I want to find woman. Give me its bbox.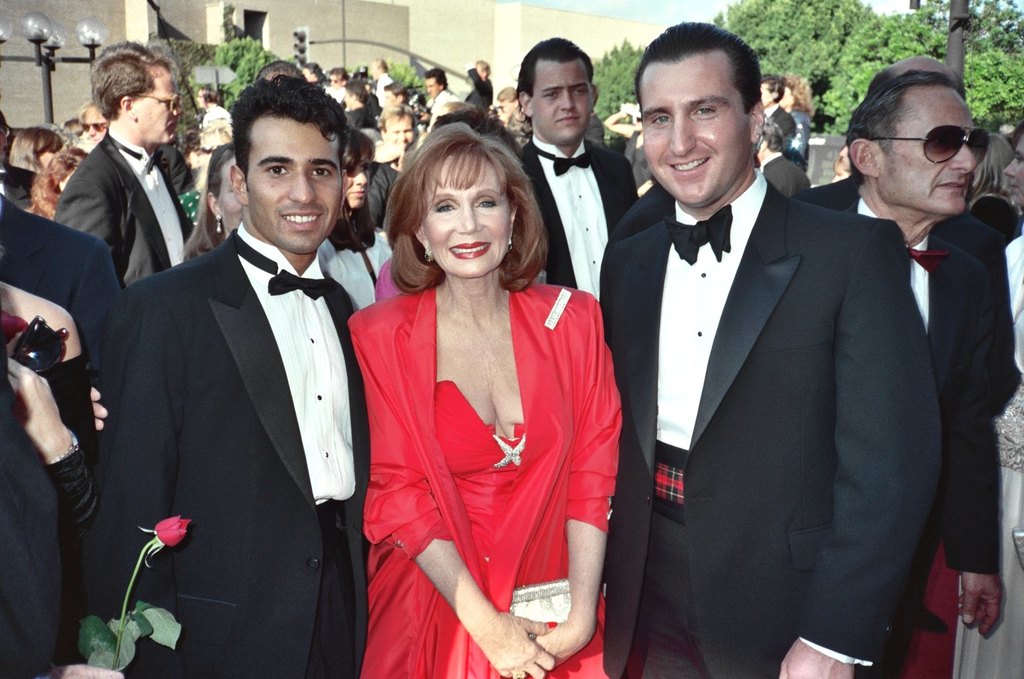
{"left": 313, "top": 126, "right": 391, "bottom": 314}.
